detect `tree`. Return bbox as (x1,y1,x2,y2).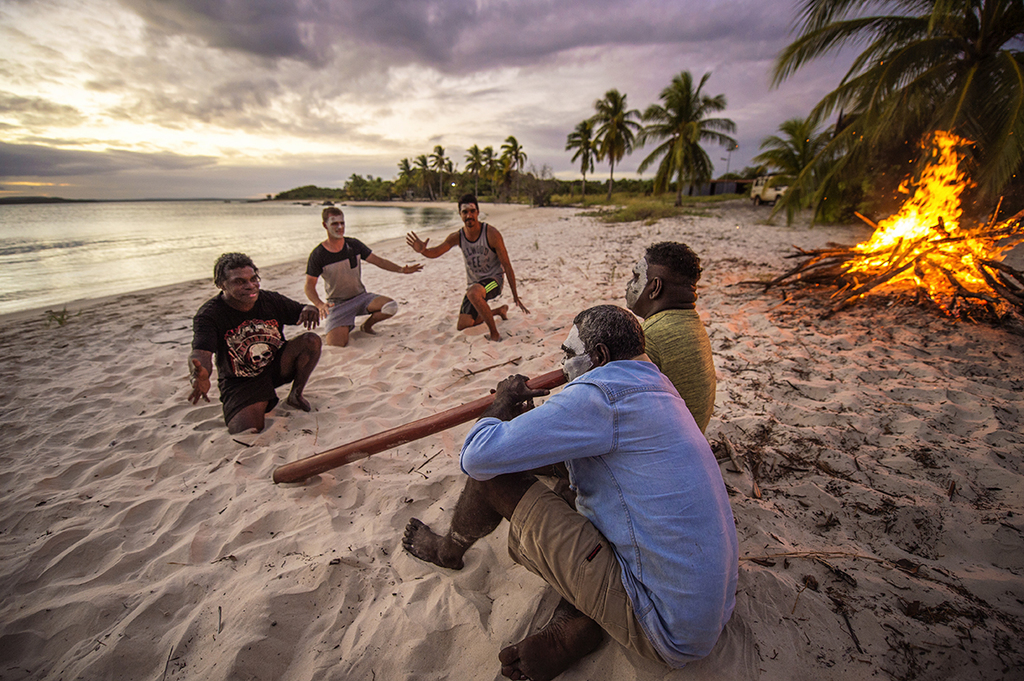
(587,85,639,207).
